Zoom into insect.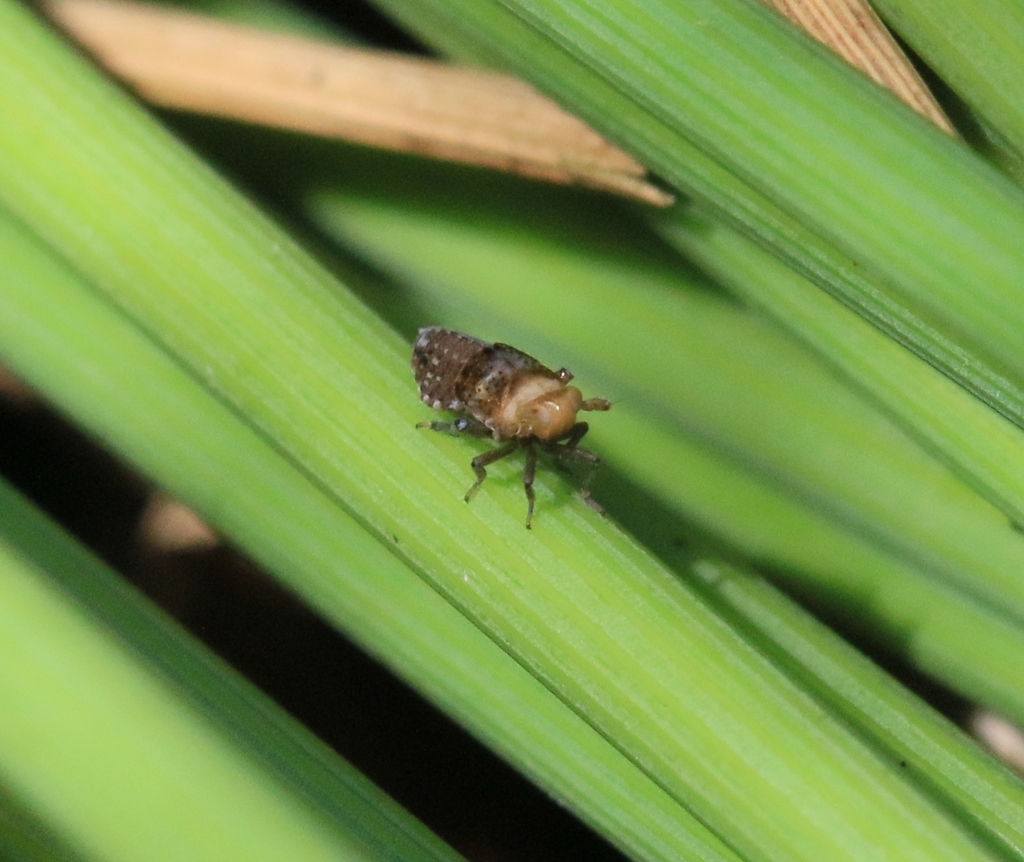
Zoom target: l=415, t=327, r=618, b=529.
